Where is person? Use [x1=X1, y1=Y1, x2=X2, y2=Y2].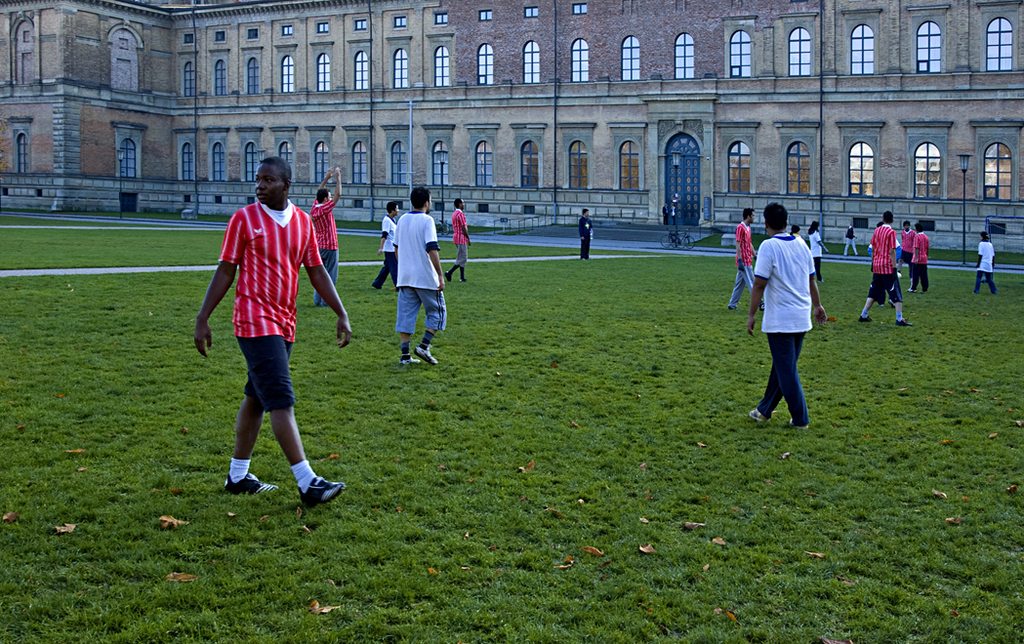
[x1=841, y1=218, x2=863, y2=258].
